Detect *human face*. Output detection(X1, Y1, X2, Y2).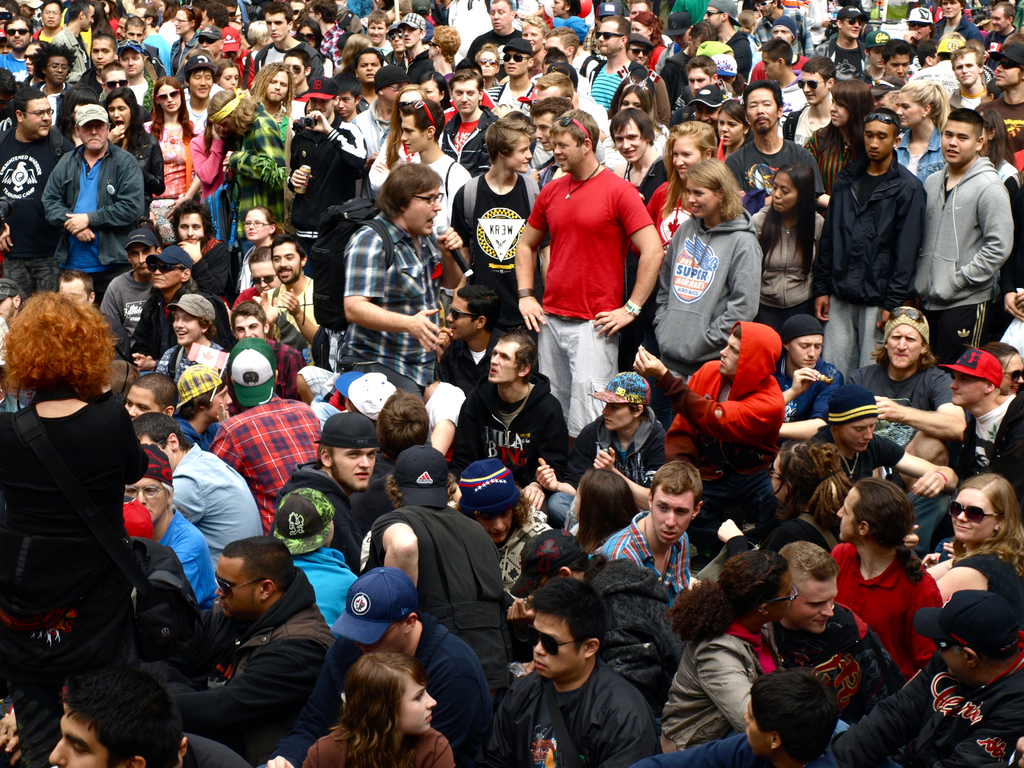
detection(602, 404, 628, 430).
